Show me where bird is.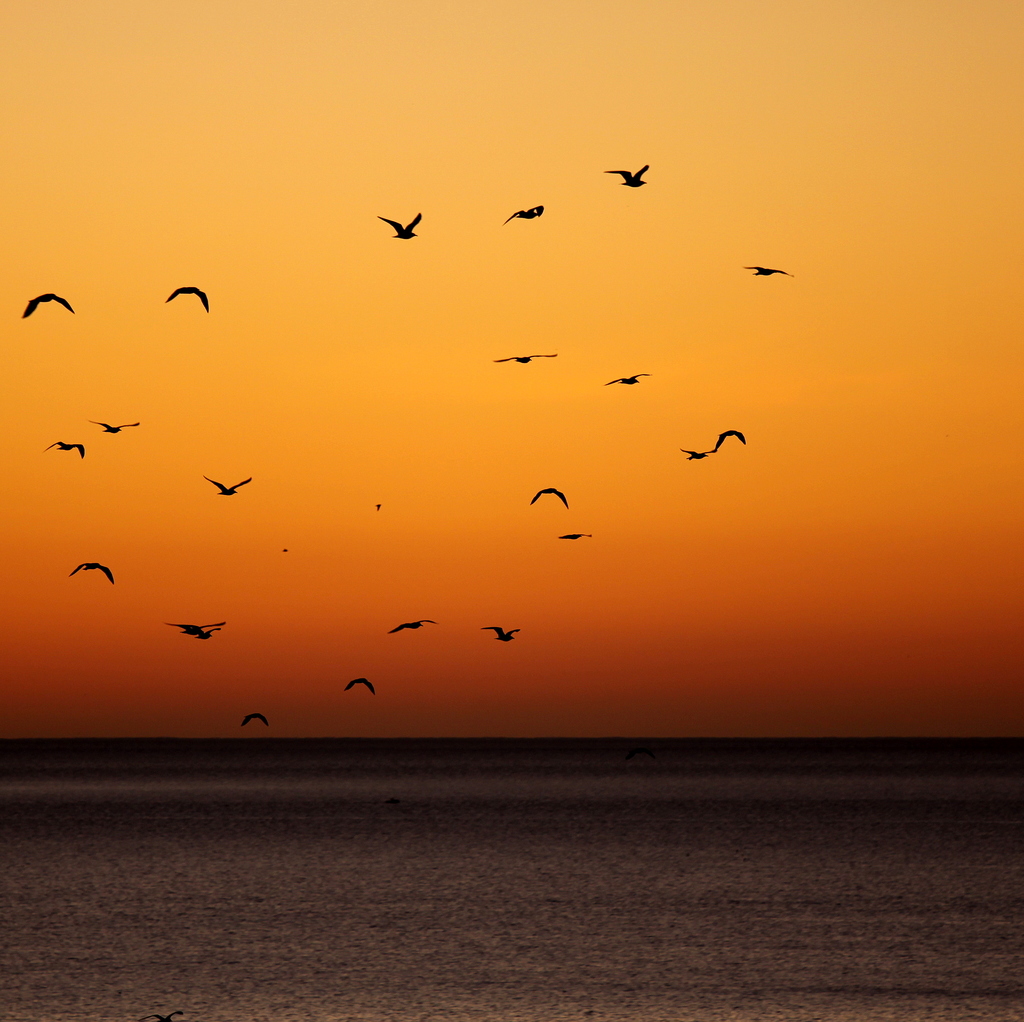
bird is at pyautogui.locateOnScreen(180, 623, 221, 639).
